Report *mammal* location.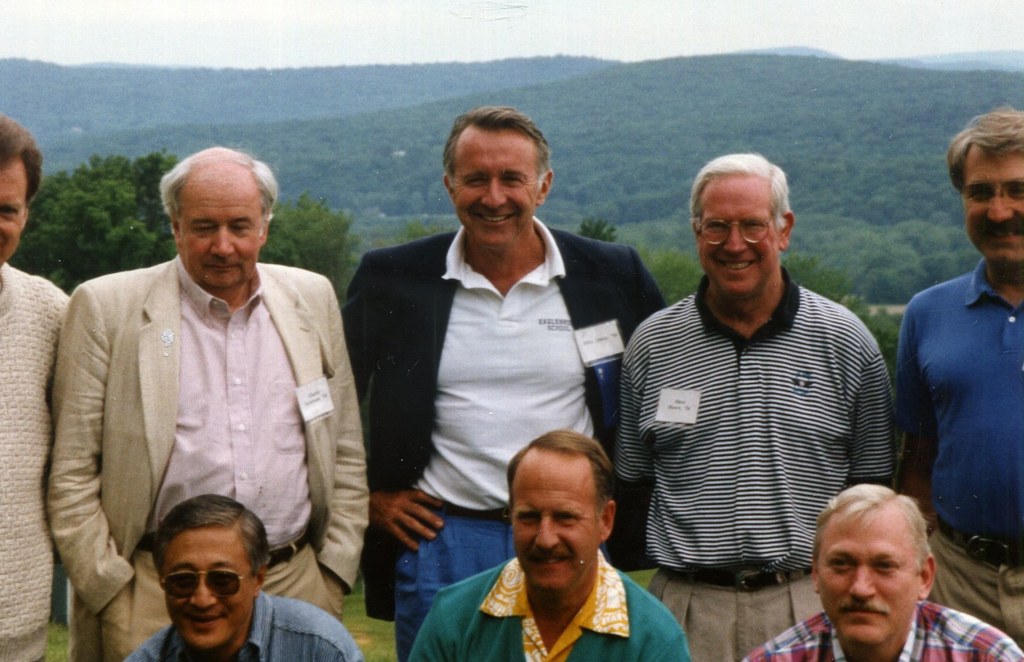
Report: BBox(0, 115, 73, 661).
